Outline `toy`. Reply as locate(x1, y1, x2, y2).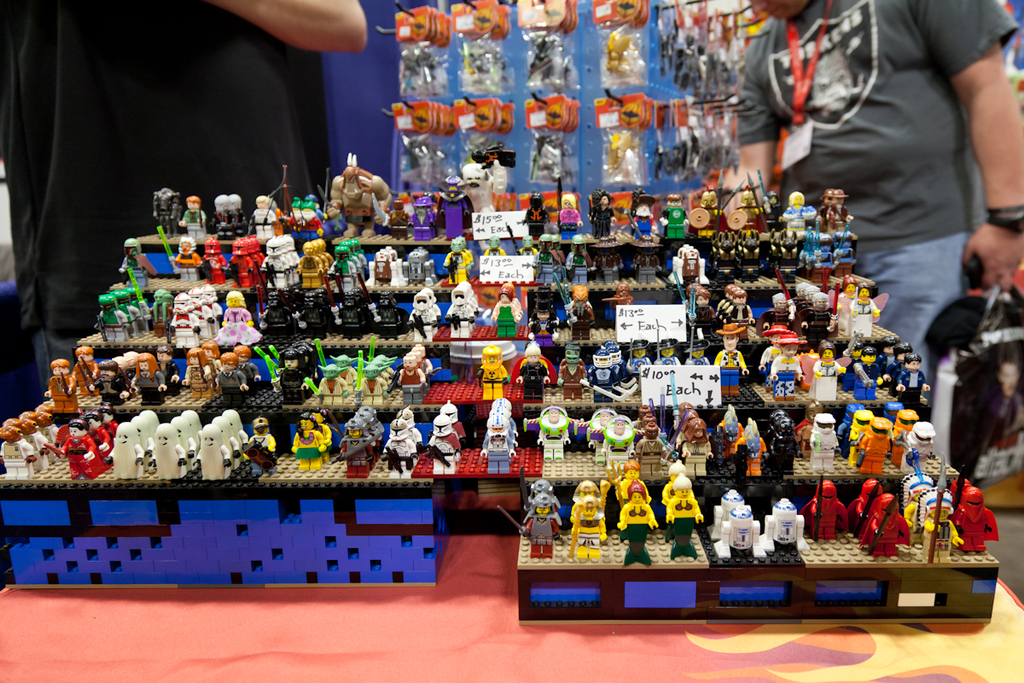
locate(241, 435, 275, 467).
